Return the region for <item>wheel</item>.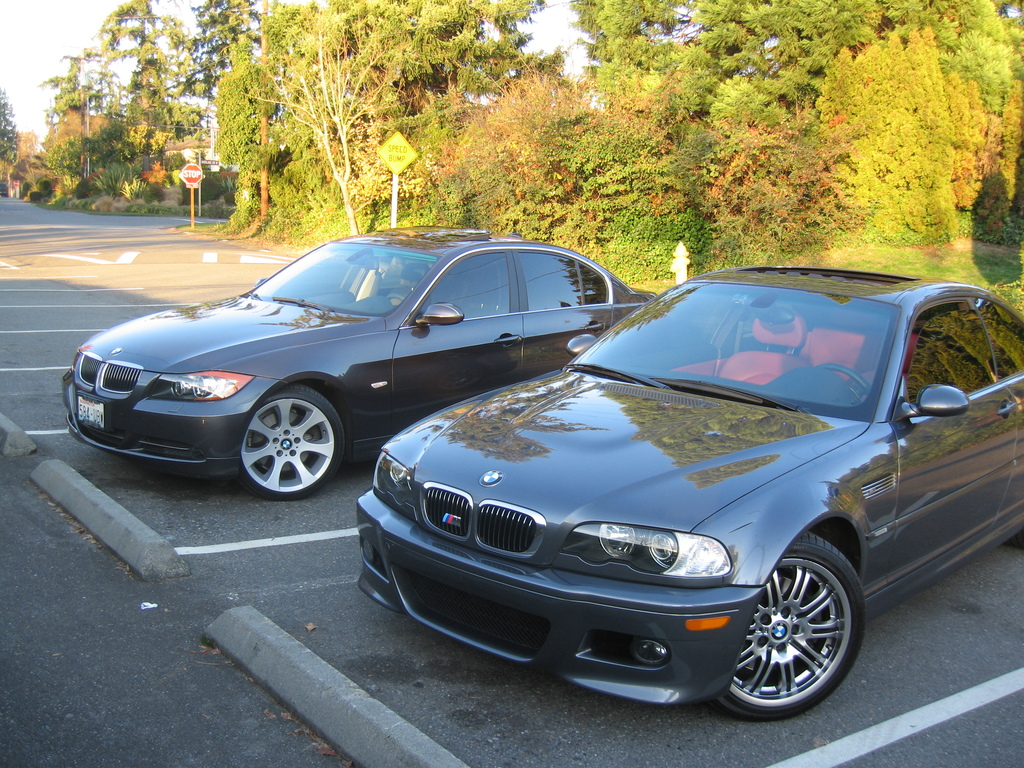
bbox=[239, 385, 346, 499].
